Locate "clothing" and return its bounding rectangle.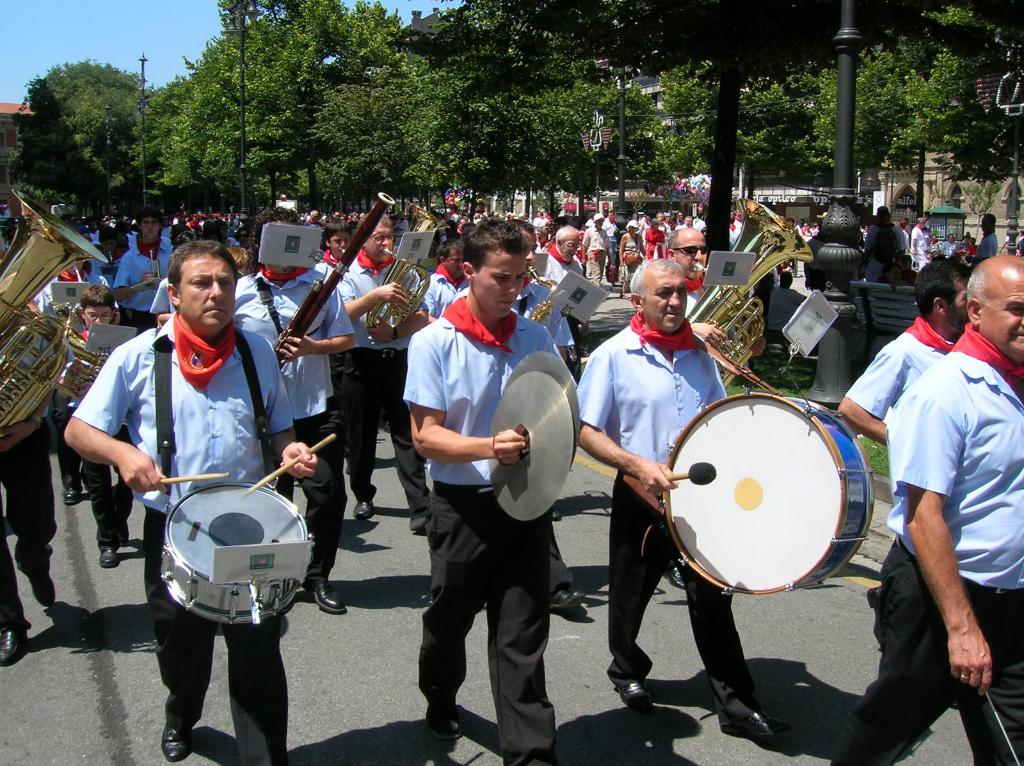
532, 251, 589, 298.
